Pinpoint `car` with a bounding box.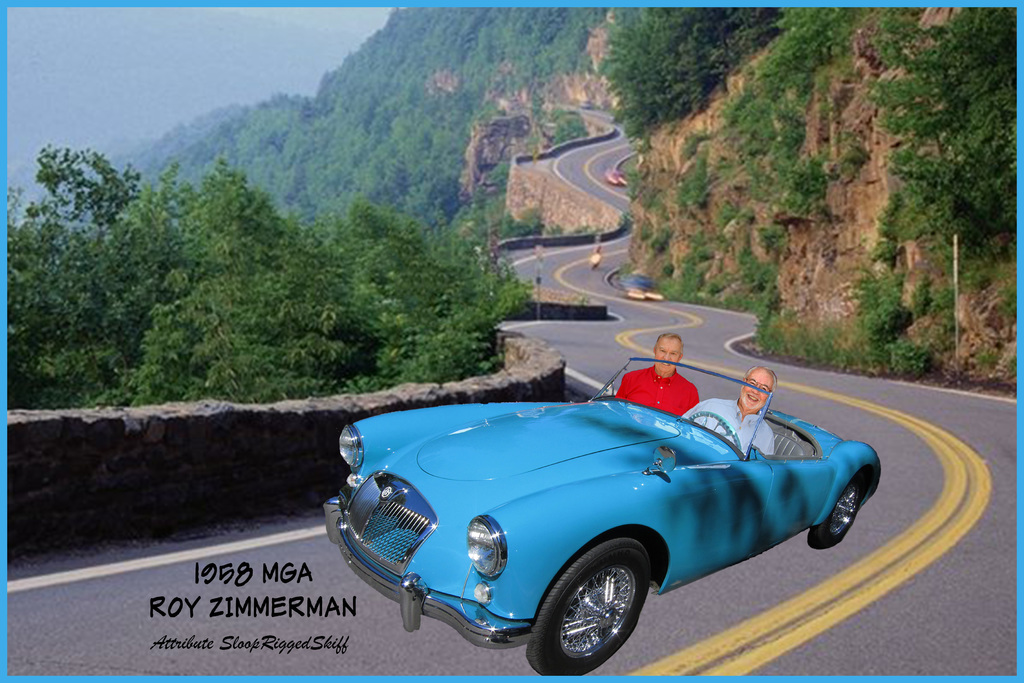
Rect(321, 377, 876, 661).
